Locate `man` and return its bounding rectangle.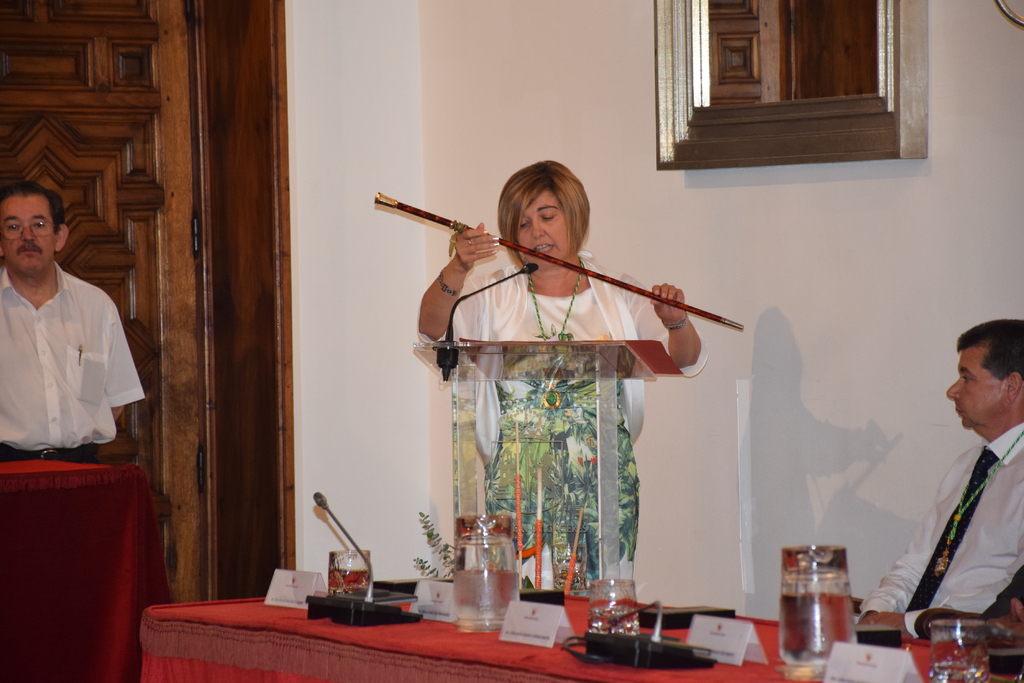
rect(3, 189, 138, 496).
